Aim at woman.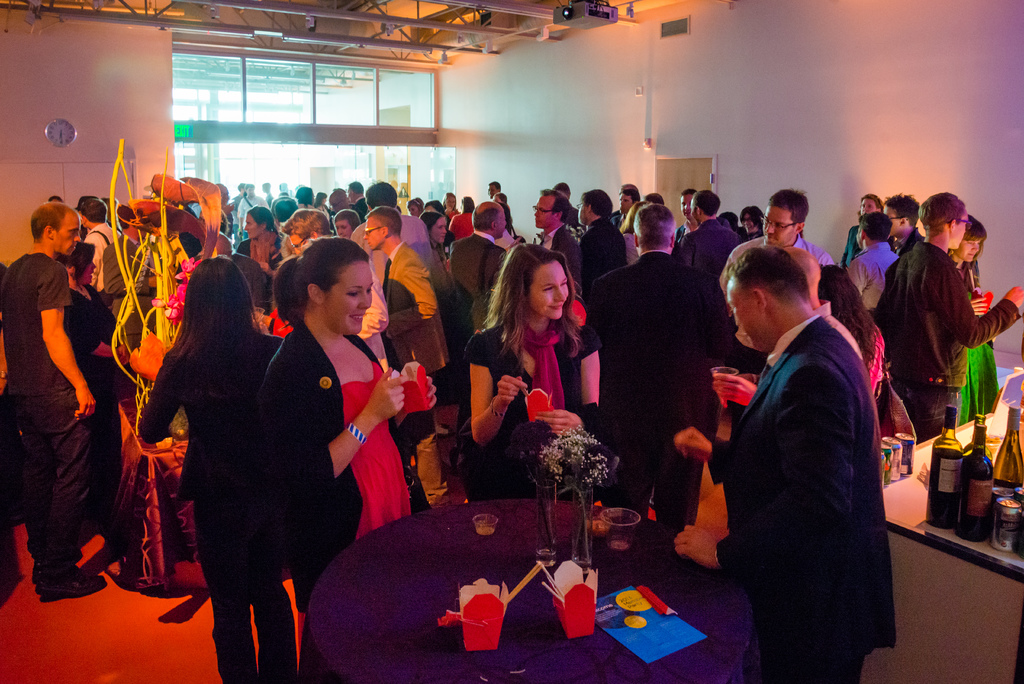
Aimed at pyautogui.locateOnScreen(407, 197, 423, 218).
